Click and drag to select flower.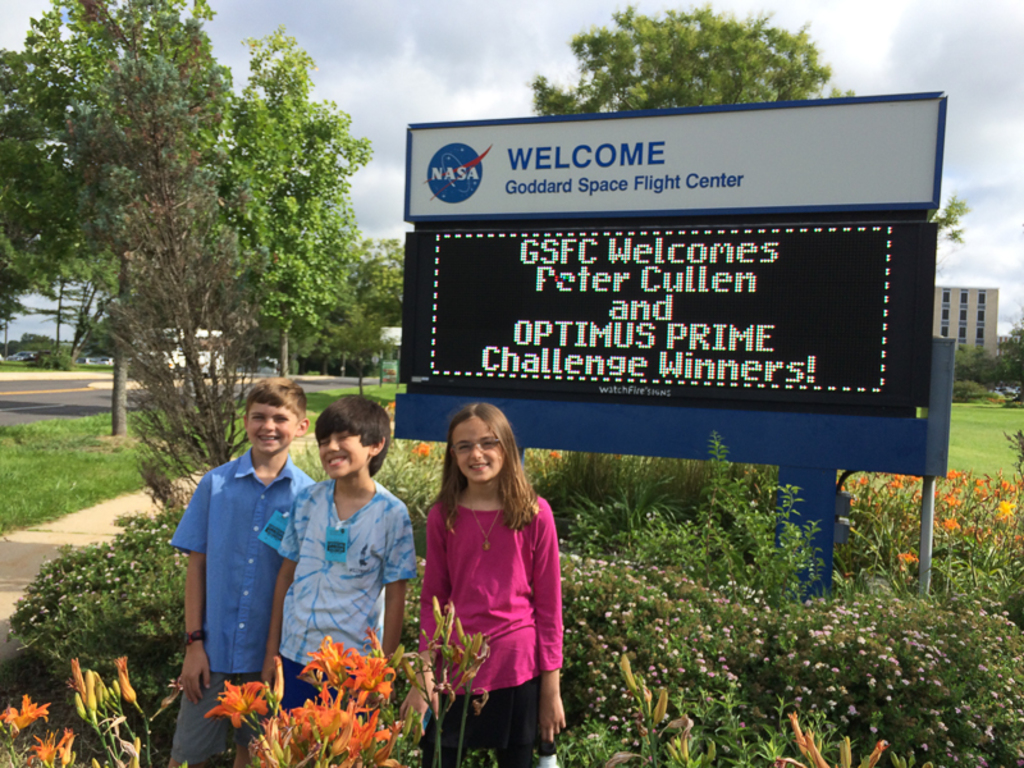
Selection: select_region(27, 723, 69, 764).
